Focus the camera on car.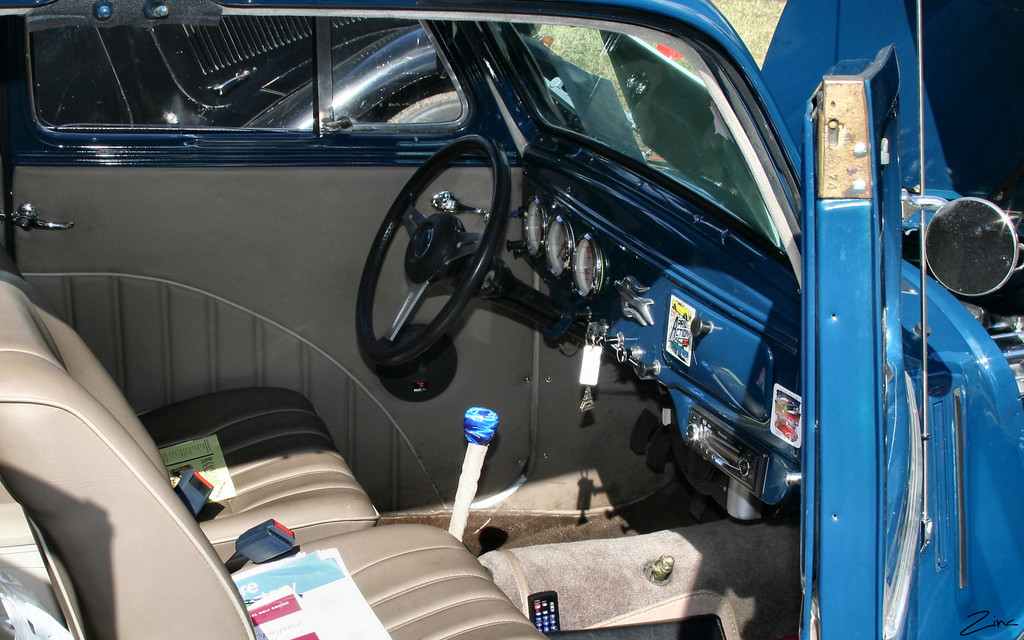
Focus region: detection(0, 8, 1023, 639).
